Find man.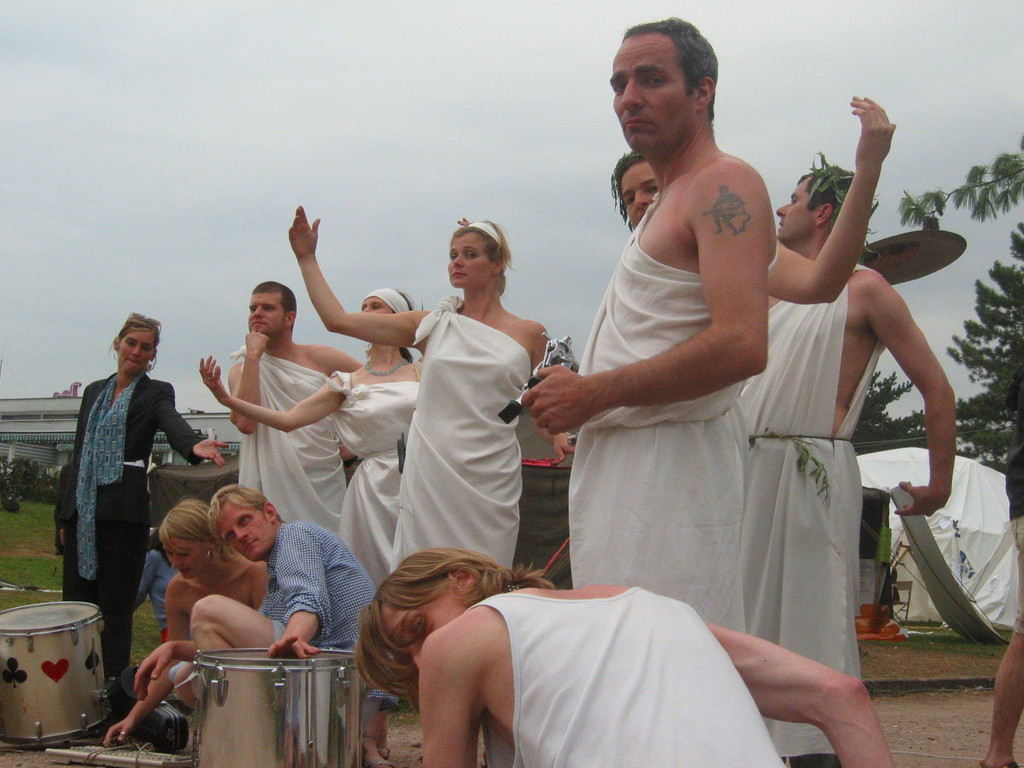
rect(982, 373, 1023, 767).
